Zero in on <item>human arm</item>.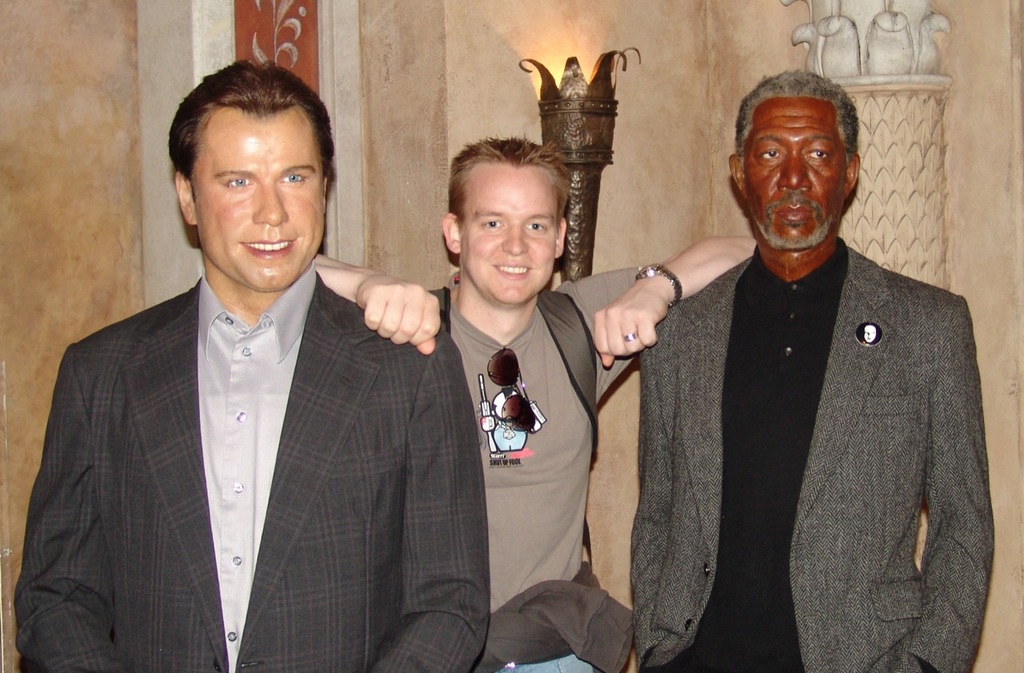
Zeroed in: rect(549, 228, 760, 383).
